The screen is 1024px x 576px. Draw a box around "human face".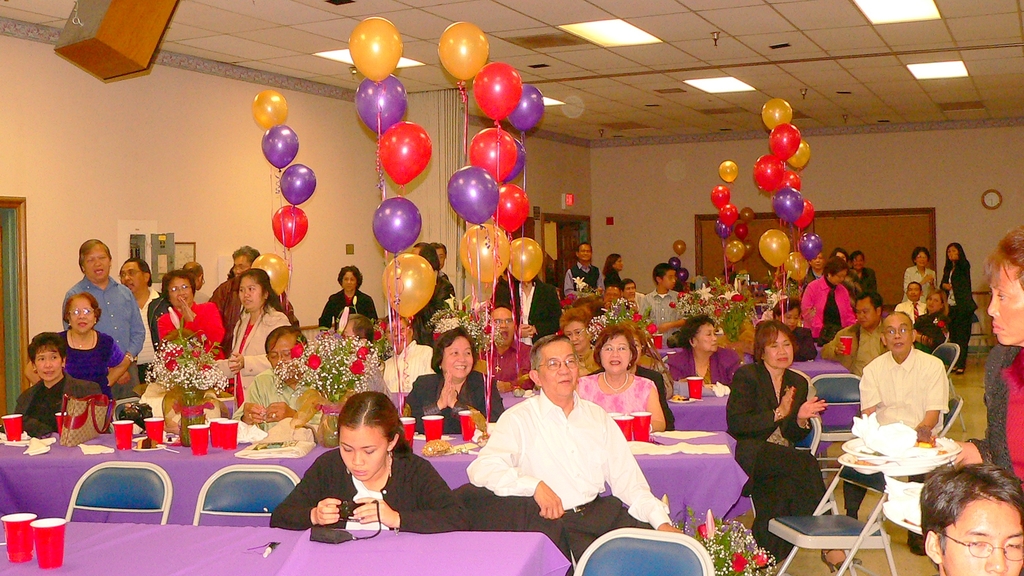
<bbox>435, 333, 474, 378</bbox>.
